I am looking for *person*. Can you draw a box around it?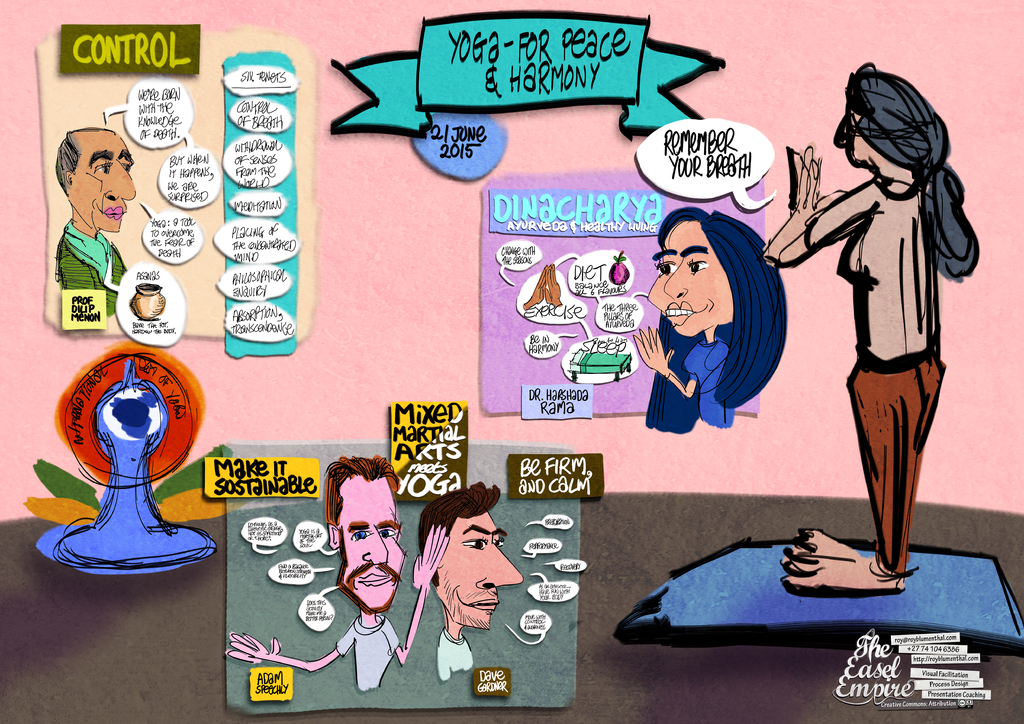
Sure, the bounding box is <bbox>227, 458, 444, 693</bbox>.
